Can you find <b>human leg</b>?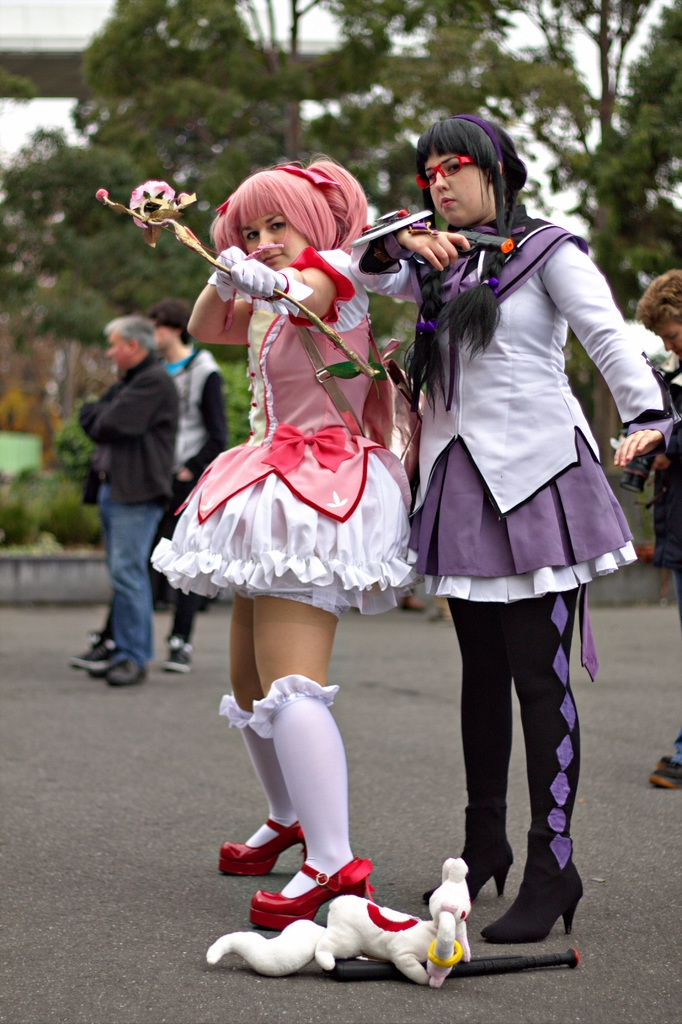
Yes, bounding box: BBox(487, 593, 587, 934).
